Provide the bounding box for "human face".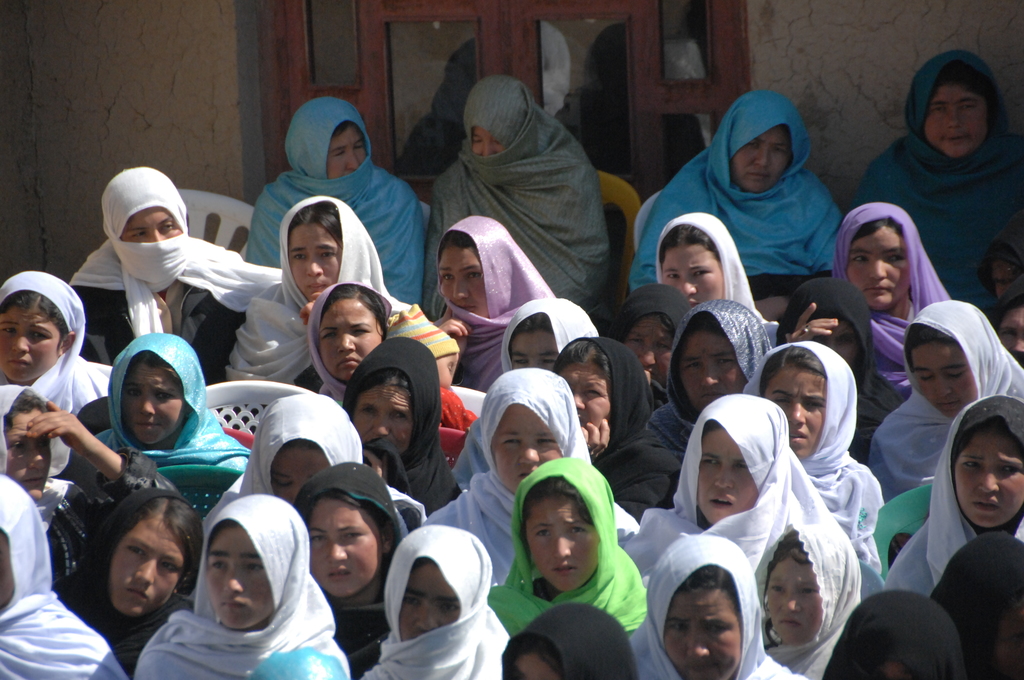
{"left": 3, "top": 409, "right": 53, "bottom": 501}.
